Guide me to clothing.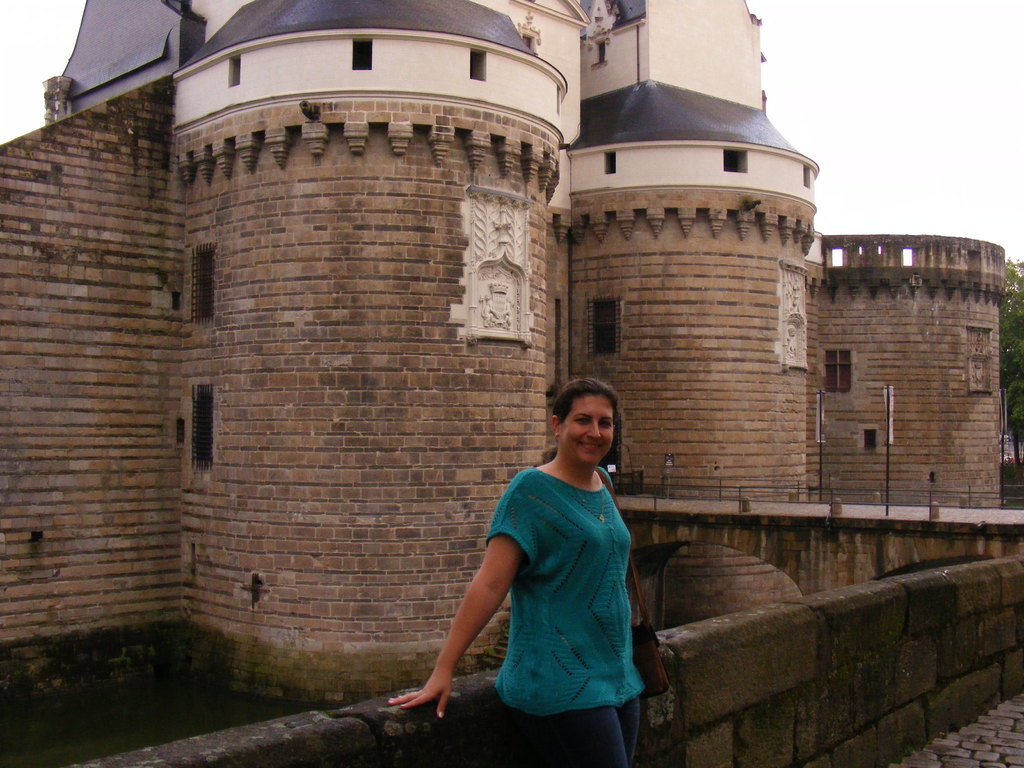
Guidance: 477:461:745:767.
